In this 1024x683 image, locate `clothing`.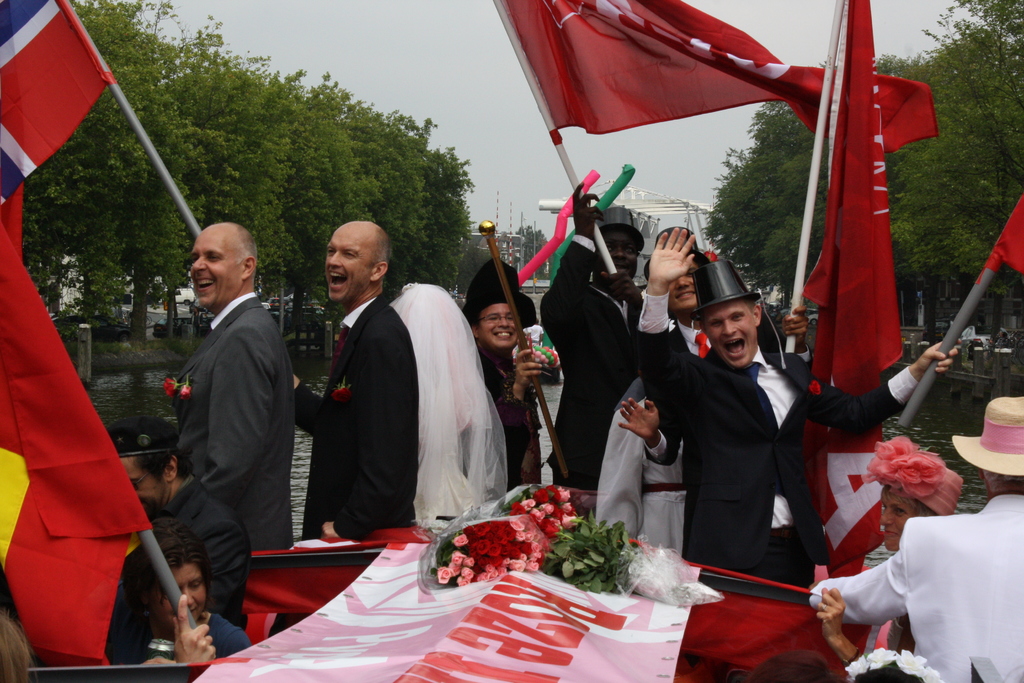
Bounding box: l=165, t=284, r=284, b=549.
